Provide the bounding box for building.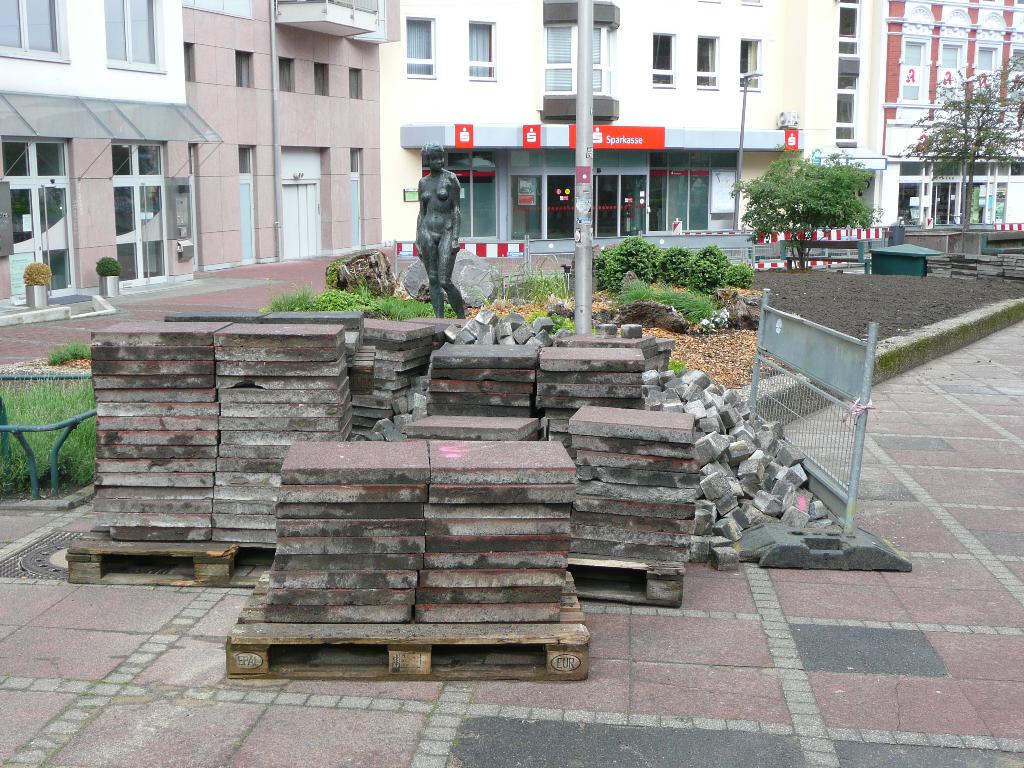
(x1=386, y1=1, x2=870, y2=248).
